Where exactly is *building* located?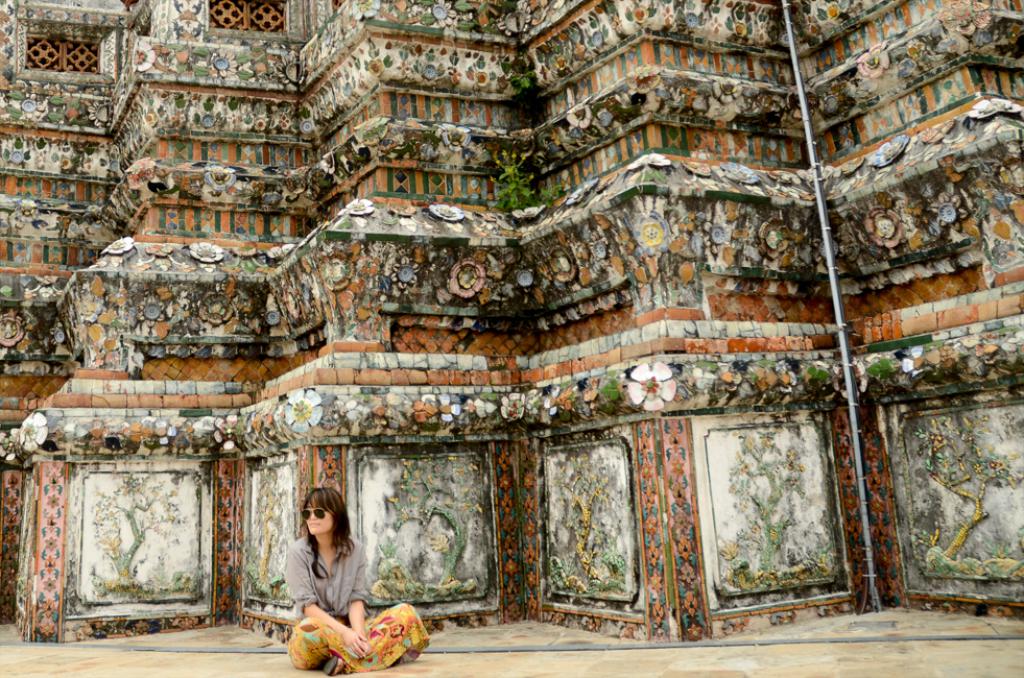
Its bounding box is (0,0,1023,644).
